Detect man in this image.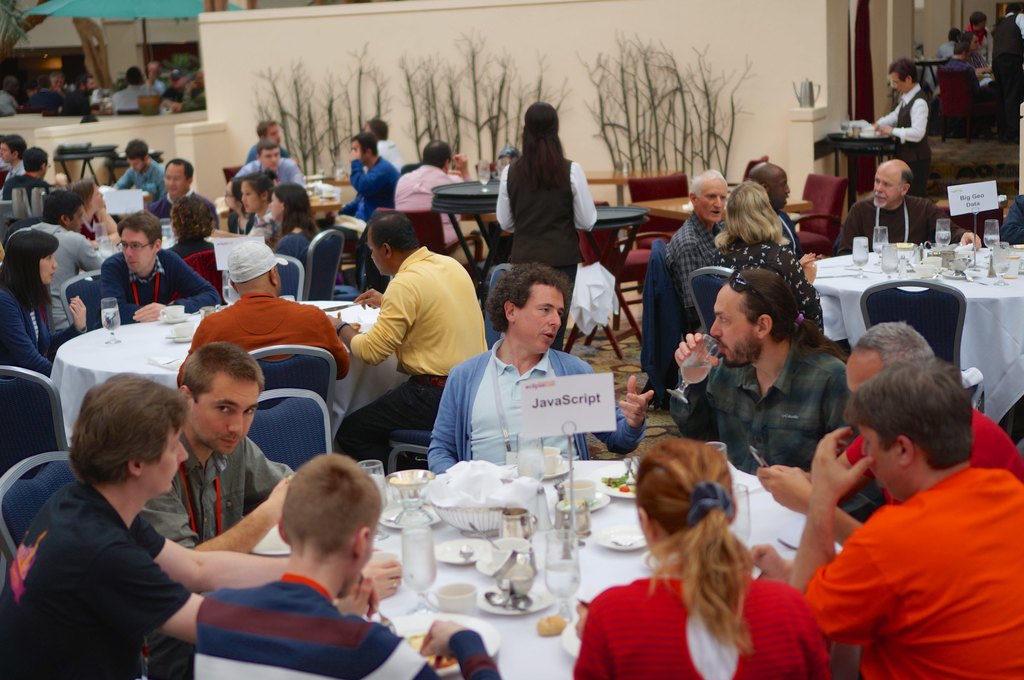
Detection: (328,209,493,464).
